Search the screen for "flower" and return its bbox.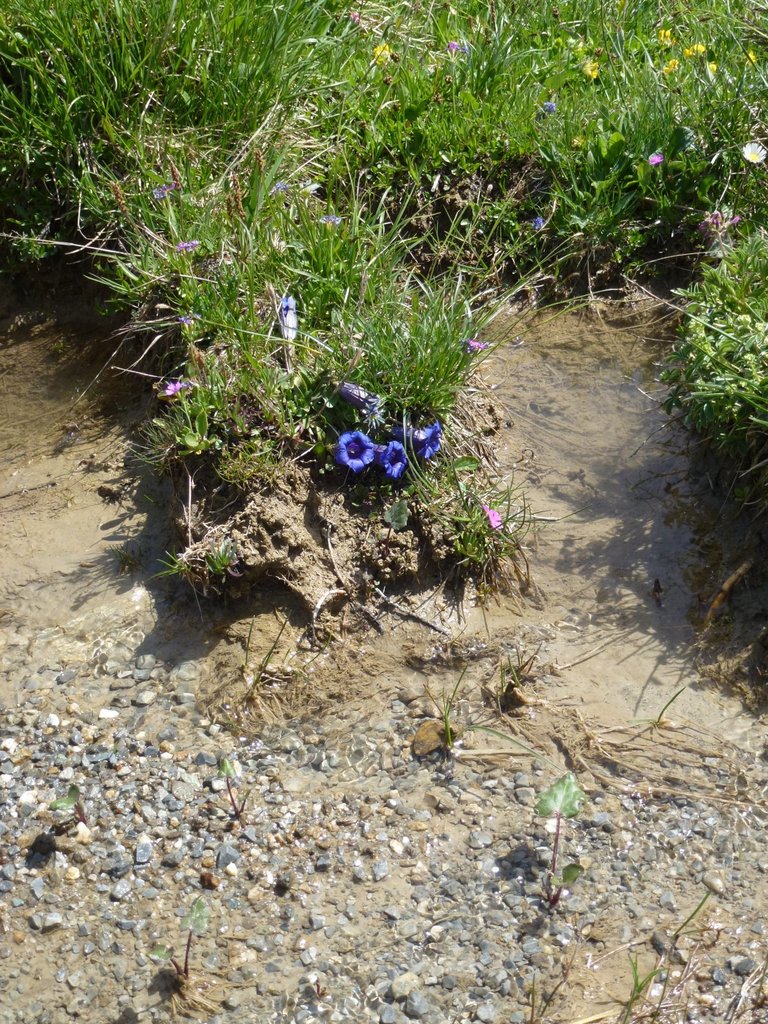
Found: pyautogui.locateOnScreen(586, 67, 599, 79).
